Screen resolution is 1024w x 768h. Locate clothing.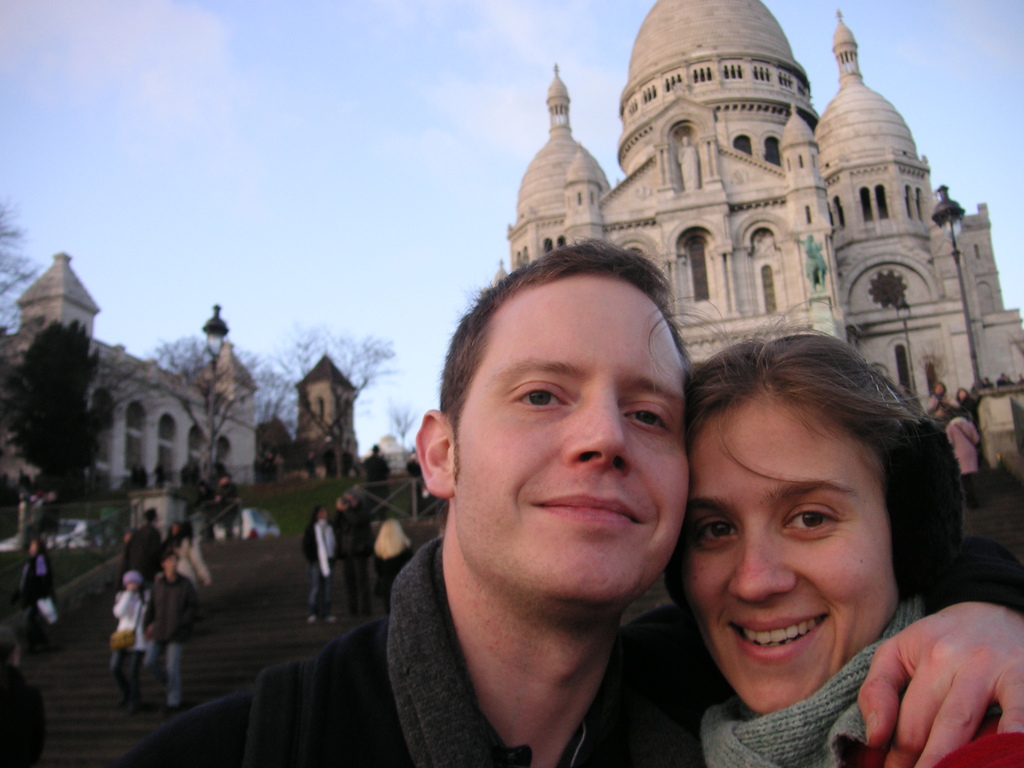
detection(942, 419, 983, 468).
